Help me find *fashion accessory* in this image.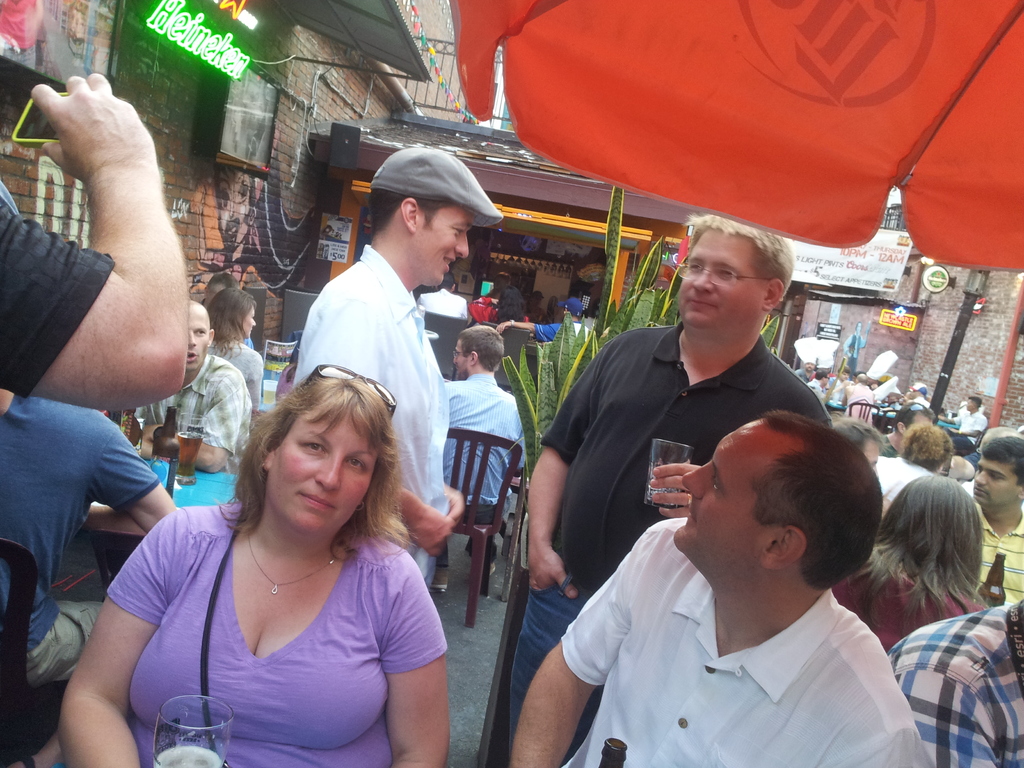
Found it: x1=369 y1=145 x2=505 y2=229.
